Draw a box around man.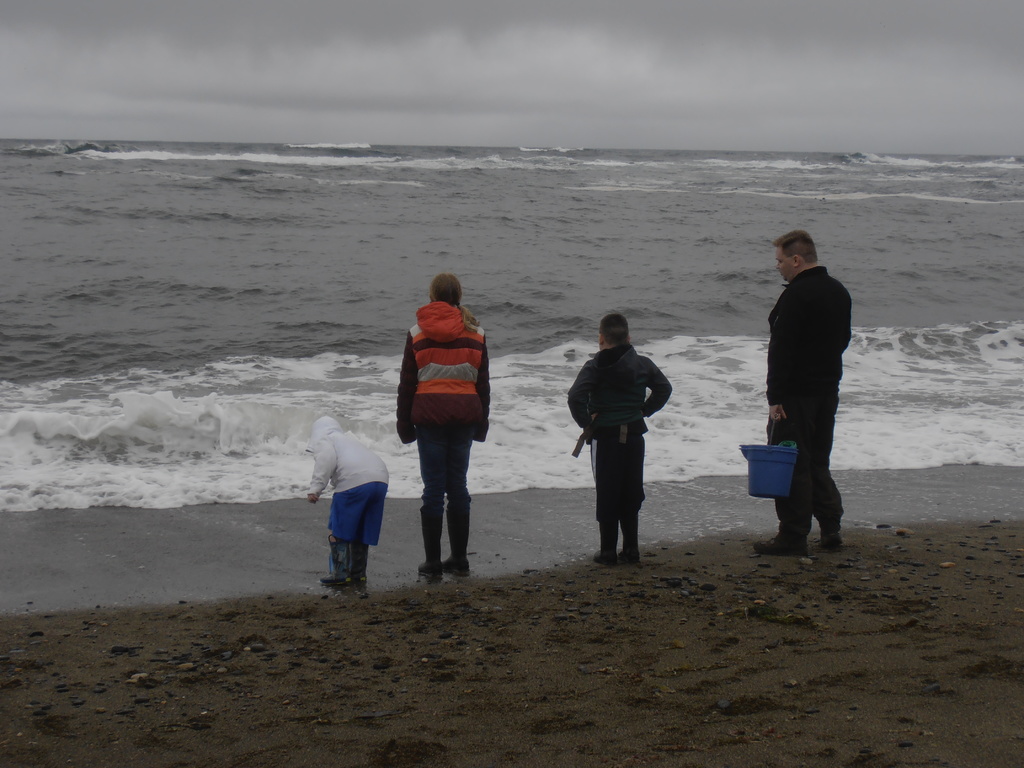
locate(751, 209, 864, 552).
